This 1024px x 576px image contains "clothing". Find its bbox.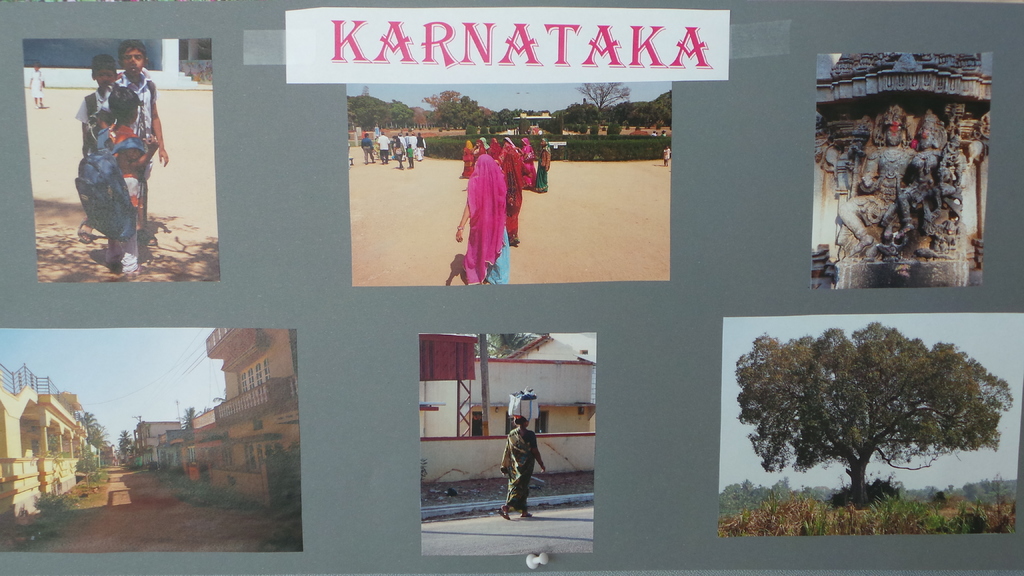
(x1=404, y1=149, x2=413, y2=166).
